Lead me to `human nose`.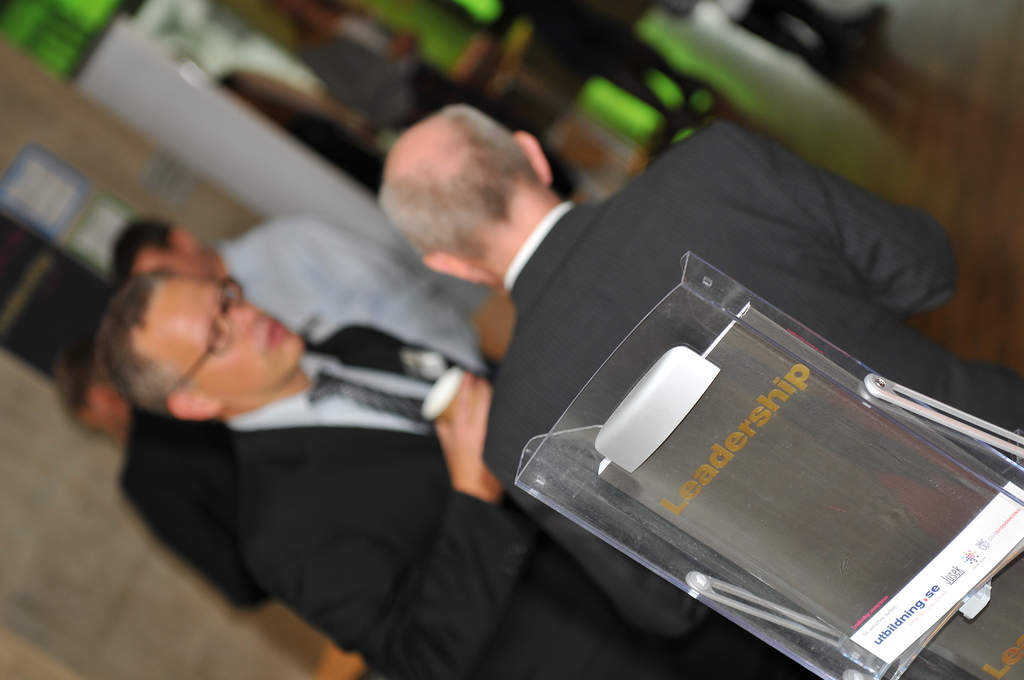
Lead to Rect(228, 302, 263, 339).
